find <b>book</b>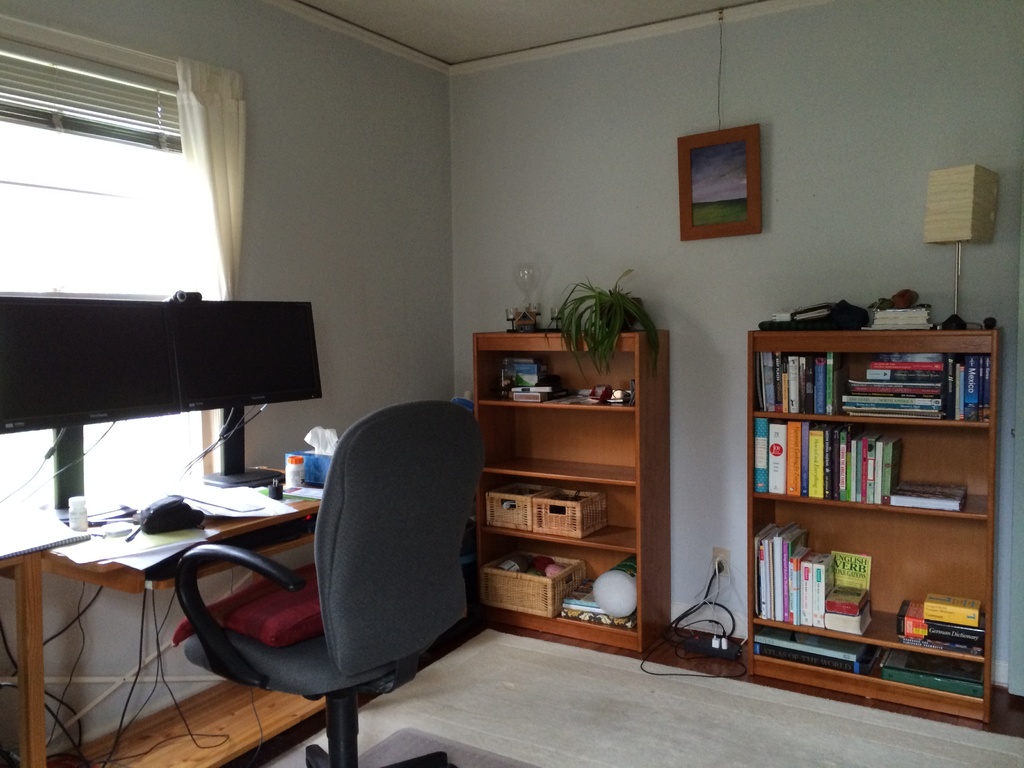
left=879, top=648, right=982, bottom=703
